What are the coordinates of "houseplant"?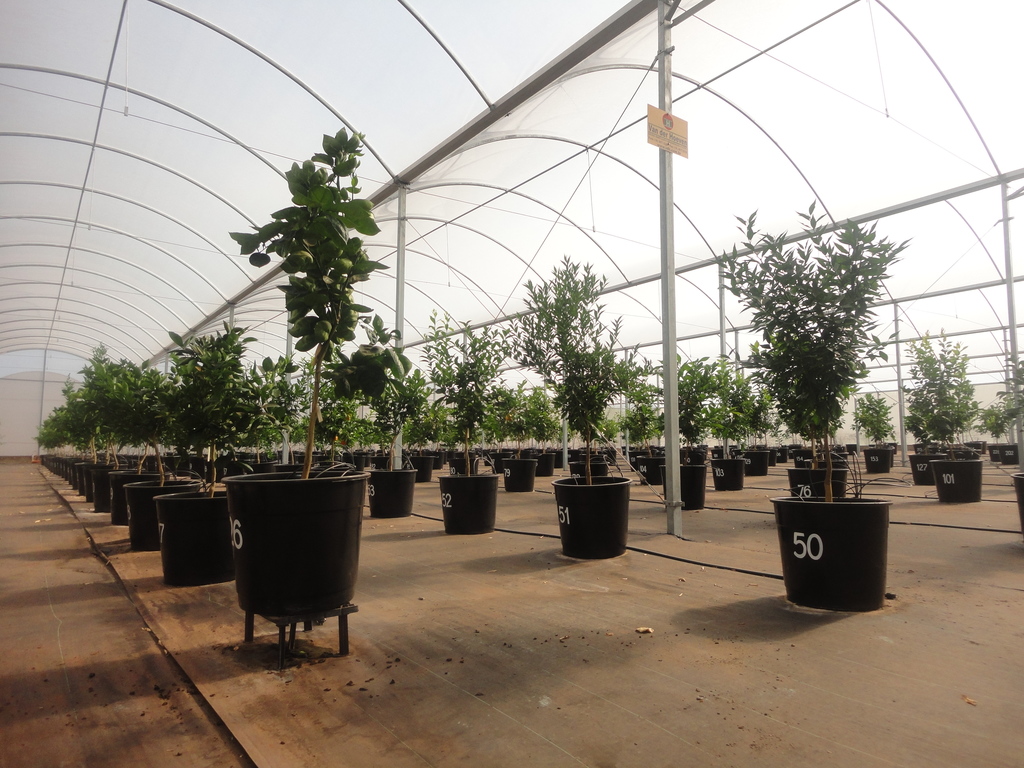
[216, 118, 372, 619].
